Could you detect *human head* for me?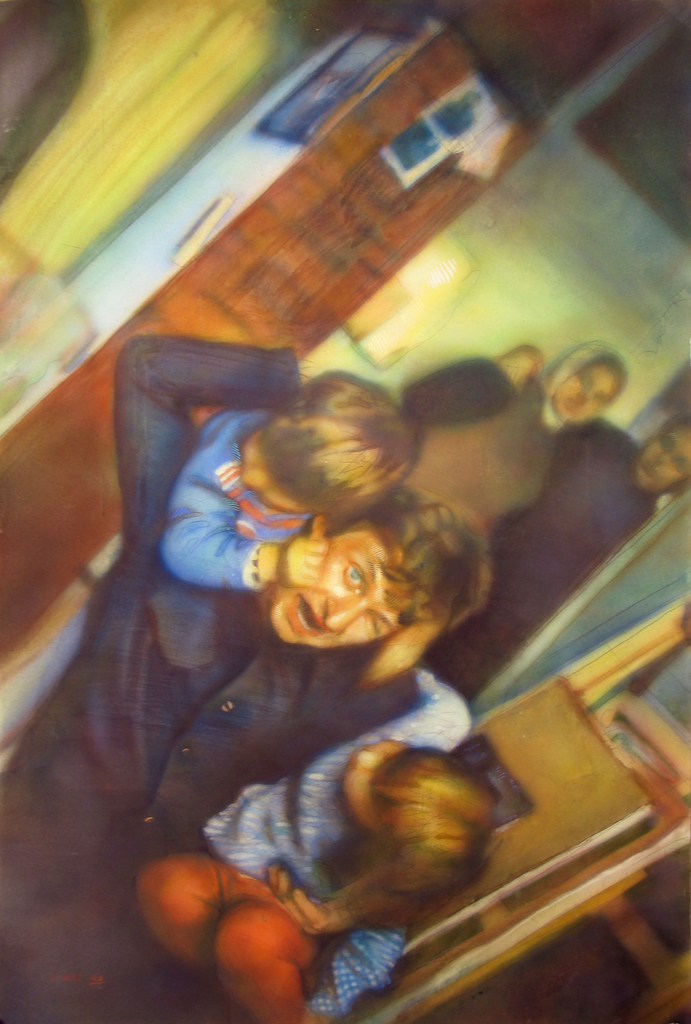
Detection result: (x1=340, y1=743, x2=501, y2=872).
